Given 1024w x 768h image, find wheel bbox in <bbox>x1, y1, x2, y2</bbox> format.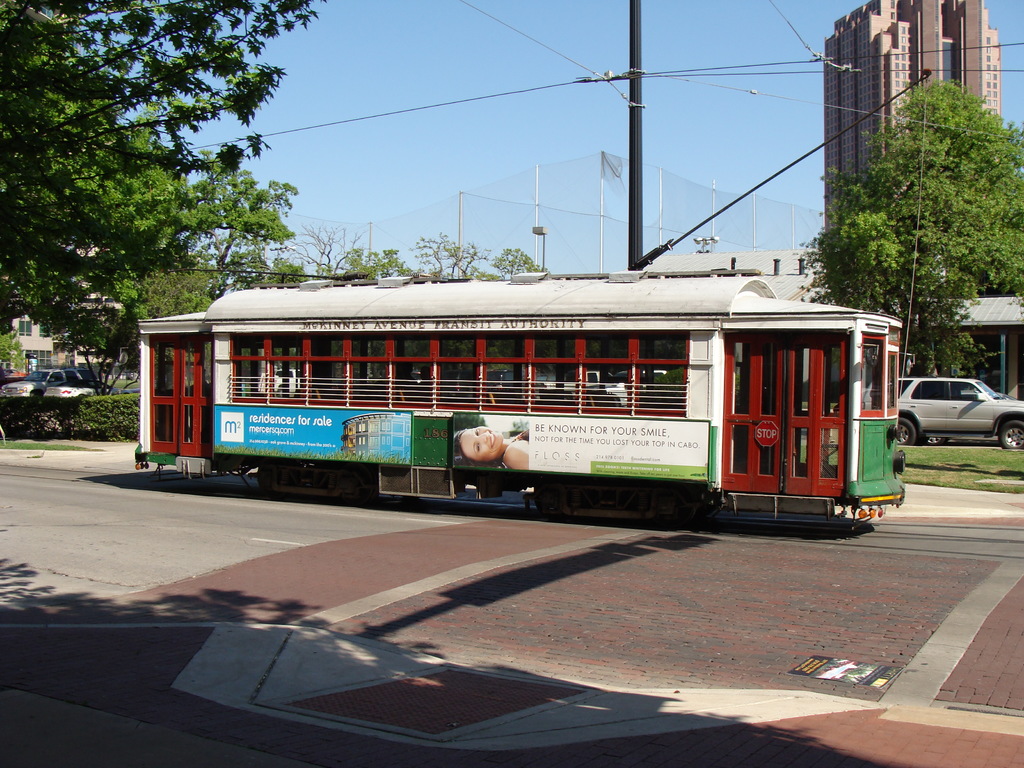
<bbox>895, 419, 918, 442</bbox>.
